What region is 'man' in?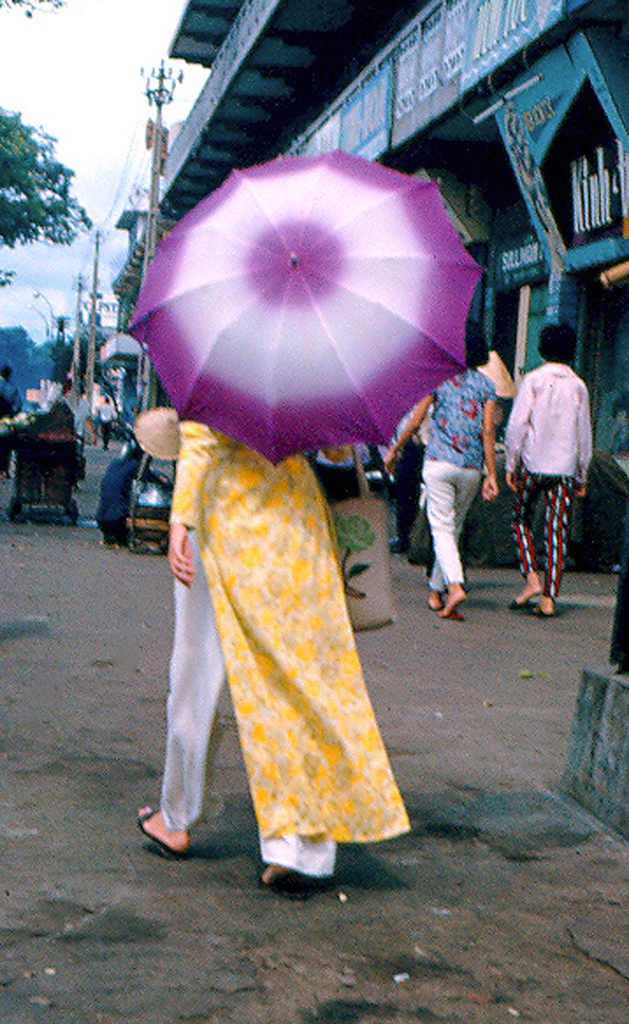
bbox=(101, 396, 120, 446).
